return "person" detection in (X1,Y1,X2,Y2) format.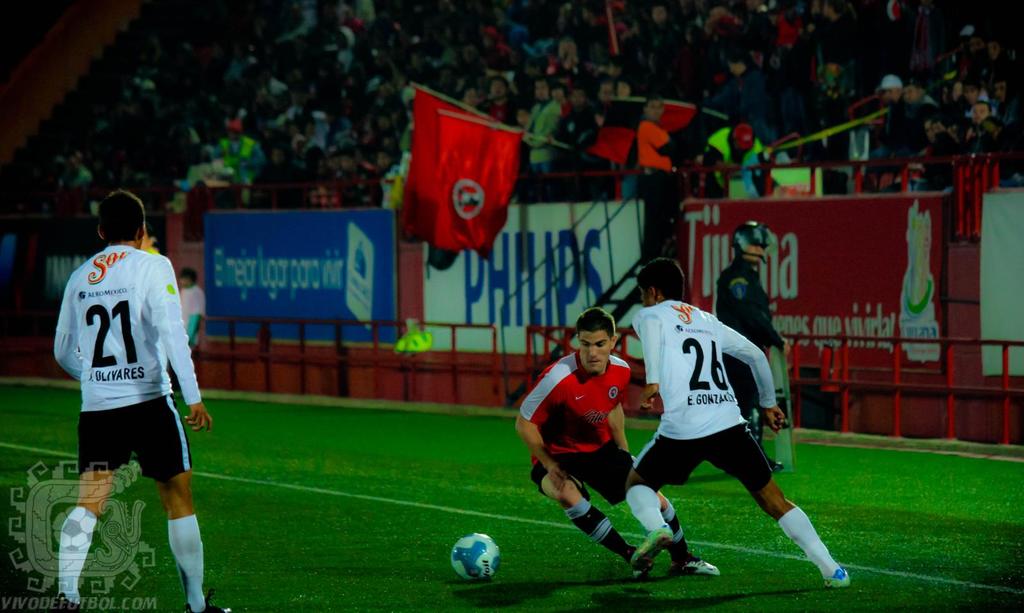
(657,217,791,490).
